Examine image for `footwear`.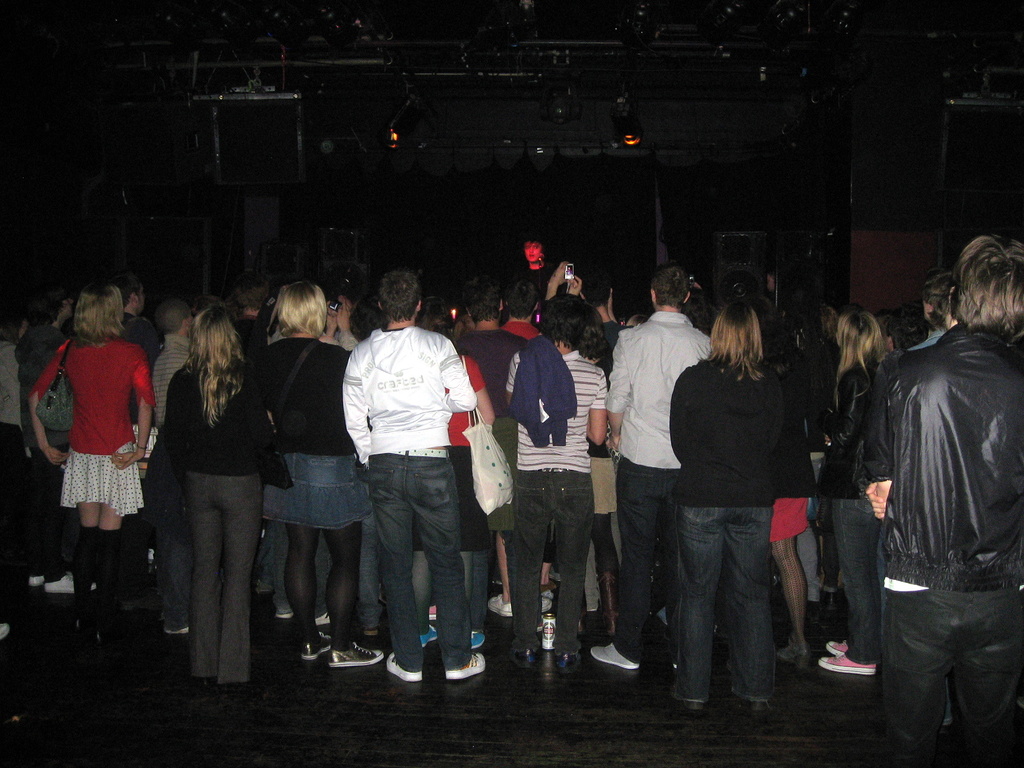
Examination result: x1=0, y1=621, x2=5, y2=643.
